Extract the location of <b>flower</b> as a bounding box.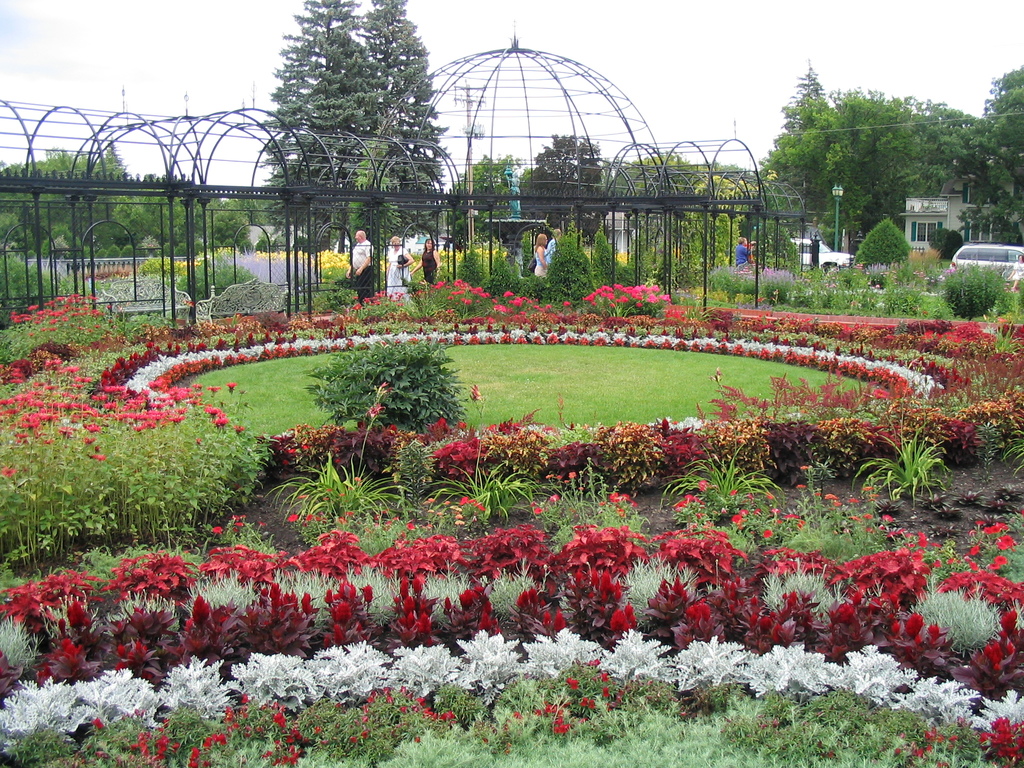
box(377, 541, 470, 617).
